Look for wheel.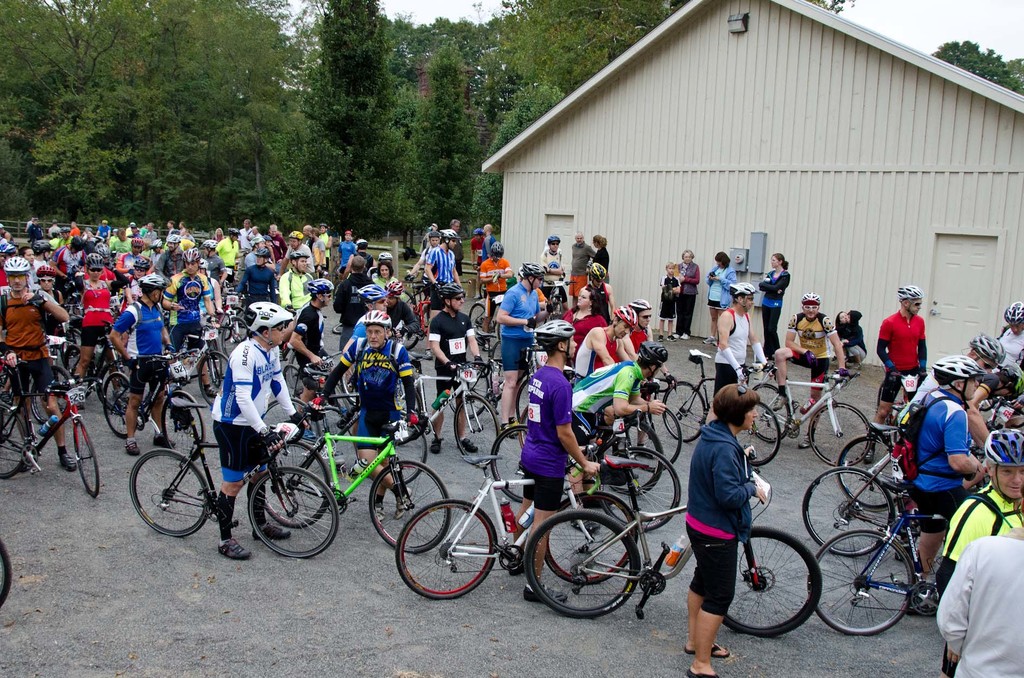
Found: (x1=446, y1=362, x2=492, y2=416).
